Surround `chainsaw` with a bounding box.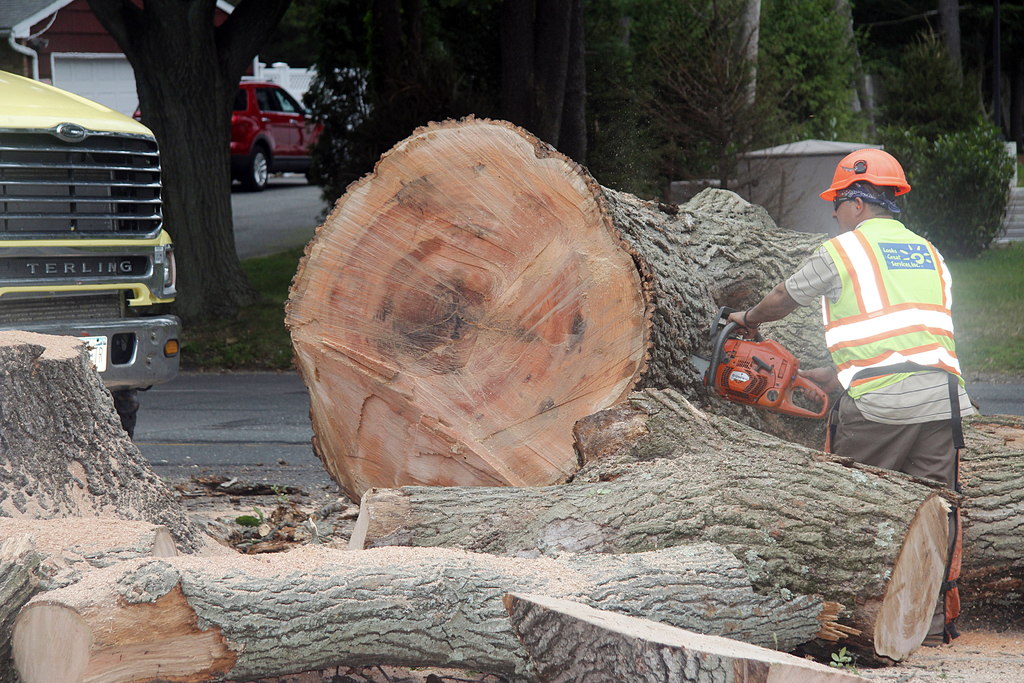
rect(682, 306, 830, 422).
